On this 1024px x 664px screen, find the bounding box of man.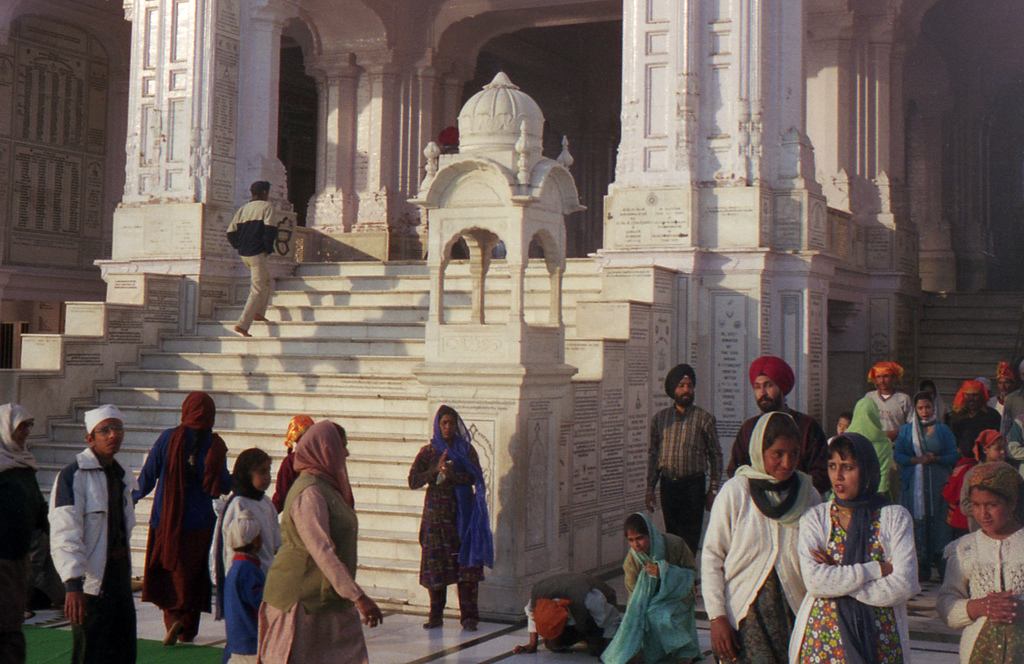
Bounding box: [left=41, top=401, right=136, bottom=663].
